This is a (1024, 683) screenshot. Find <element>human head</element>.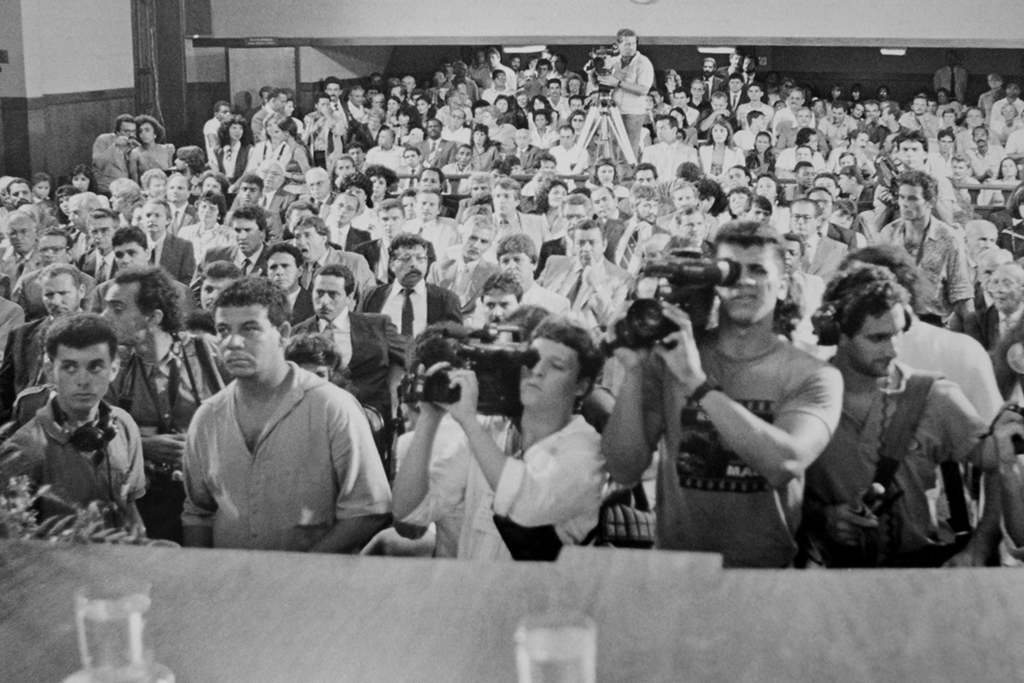
Bounding box: detection(587, 181, 616, 214).
